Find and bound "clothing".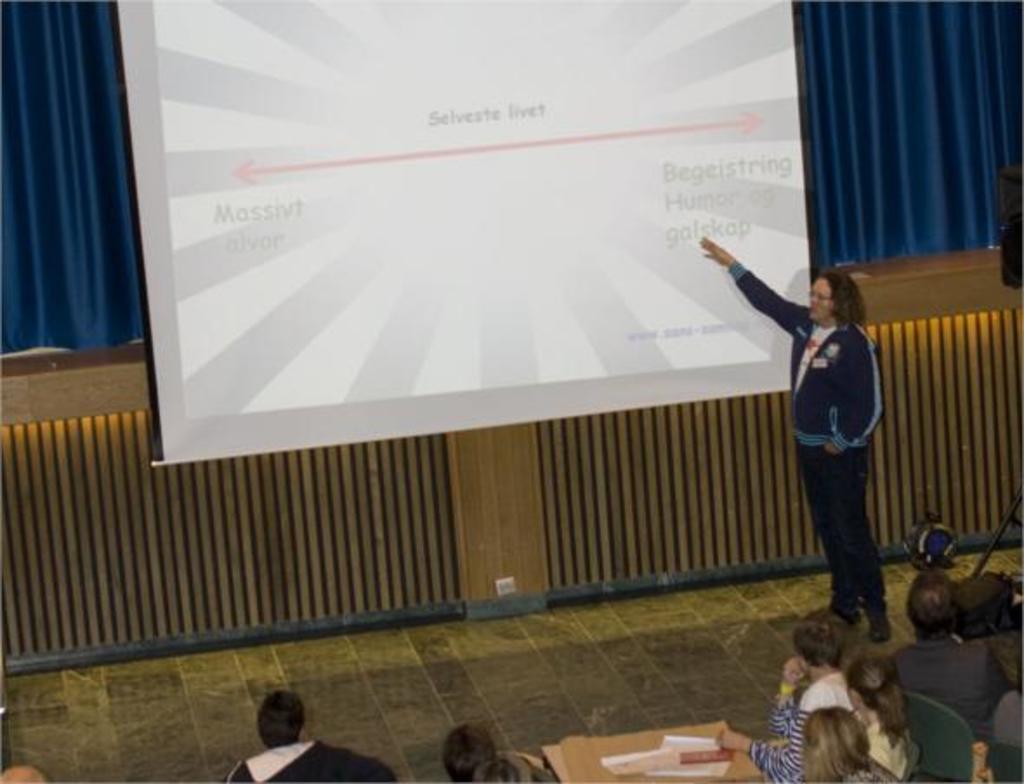
Bound: [725,262,885,621].
